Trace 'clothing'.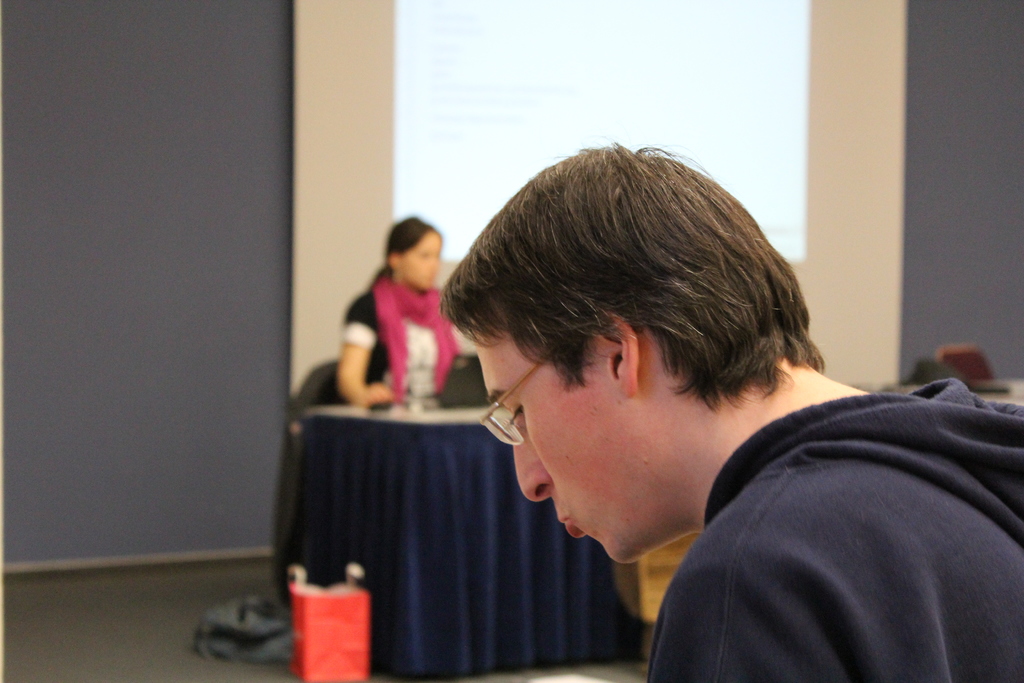
Traced to (x1=570, y1=320, x2=1023, y2=682).
